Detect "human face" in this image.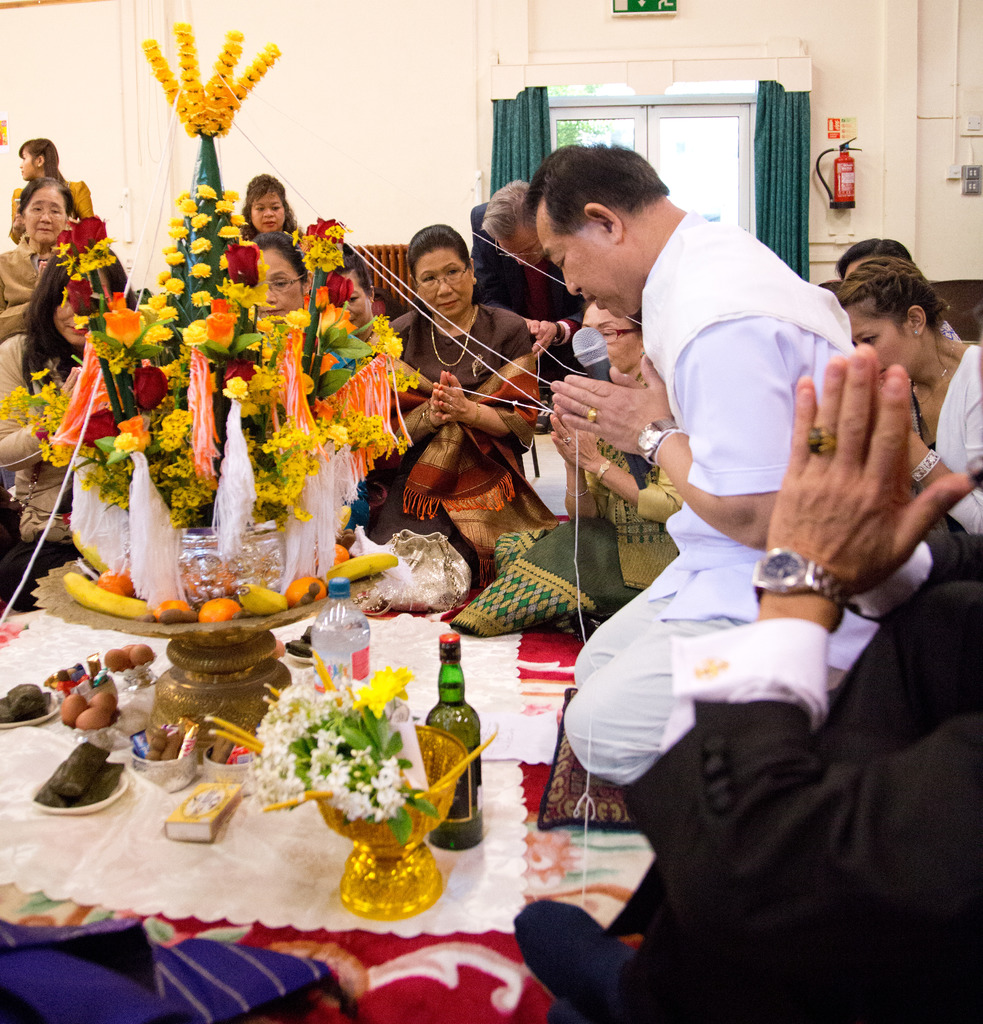
Detection: 587, 302, 644, 376.
